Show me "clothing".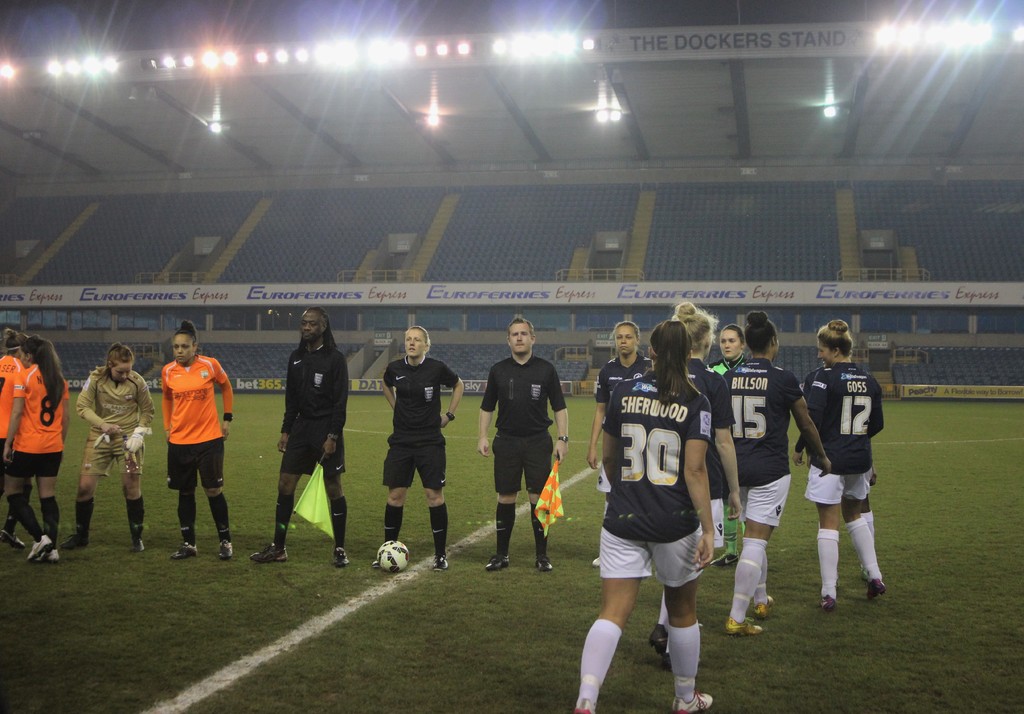
"clothing" is here: bbox(277, 332, 357, 474).
